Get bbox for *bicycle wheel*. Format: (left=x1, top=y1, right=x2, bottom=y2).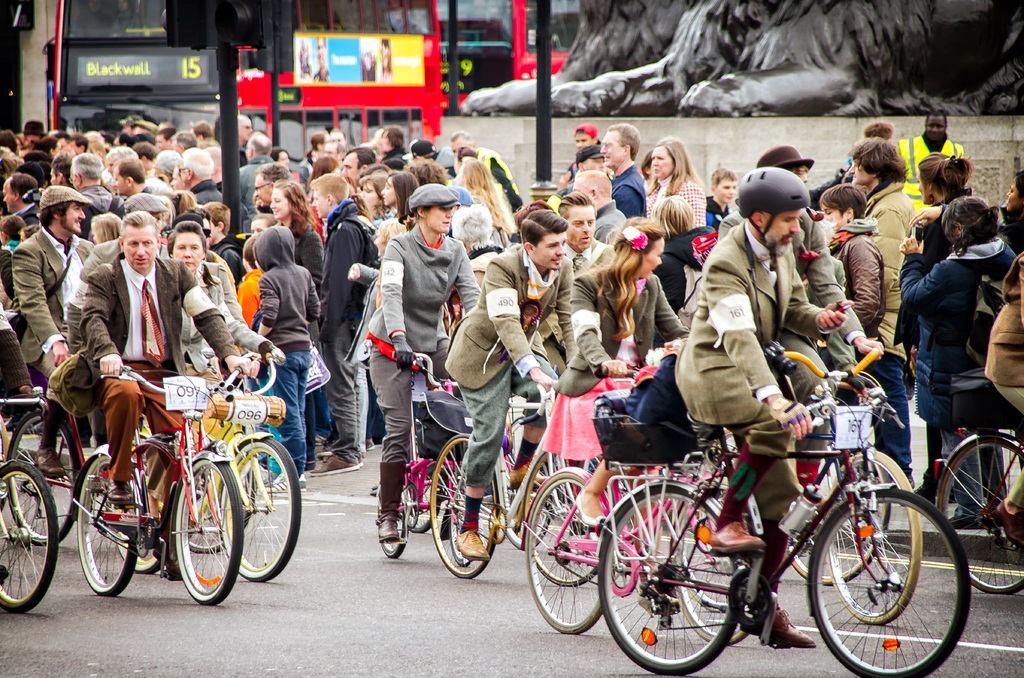
(left=376, top=489, right=407, bottom=564).
